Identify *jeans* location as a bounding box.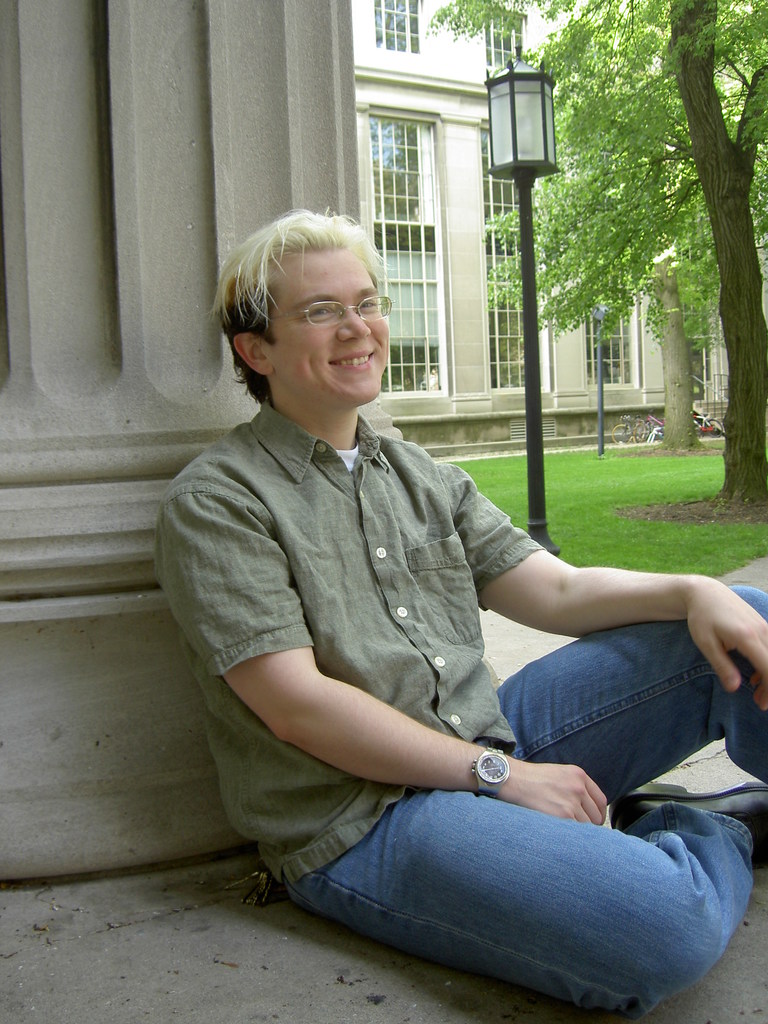
280,582,767,1016.
